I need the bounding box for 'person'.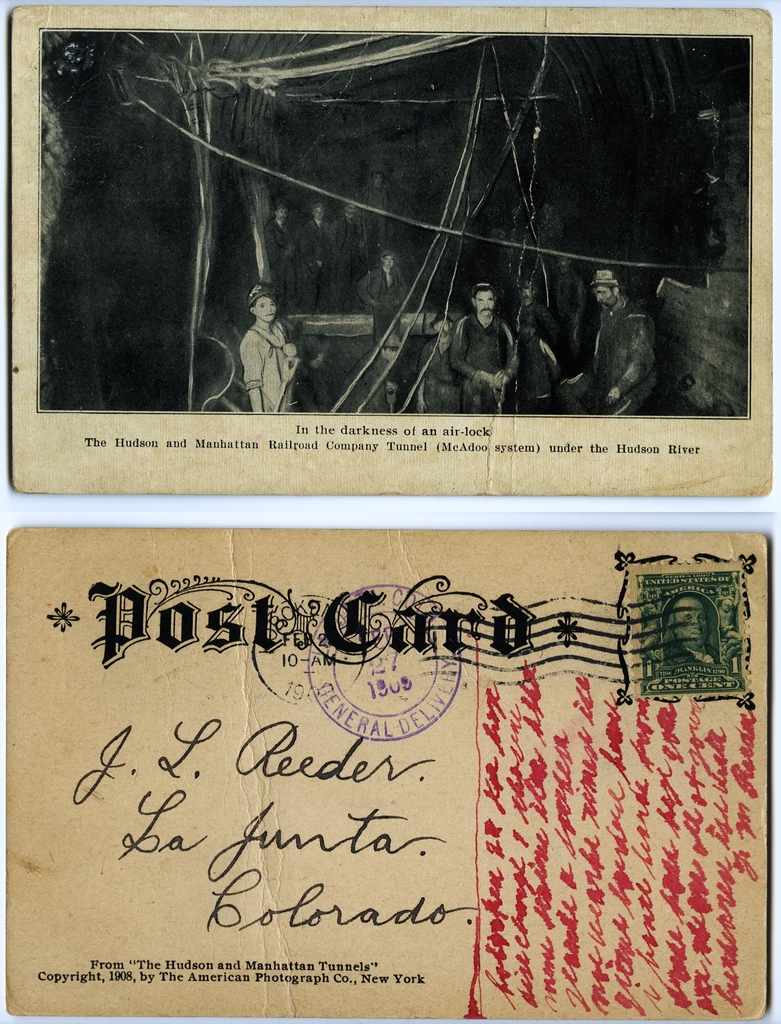
Here it is: detection(295, 196, 341, 312).
